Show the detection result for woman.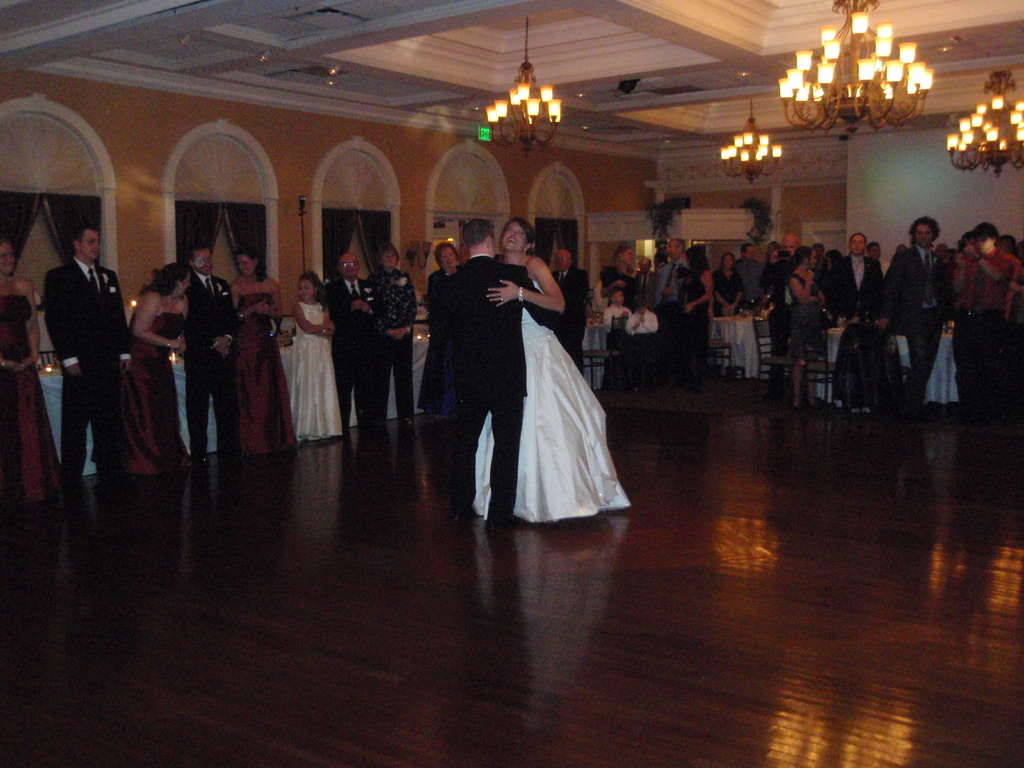
detection(423, 242, 461, 419).
